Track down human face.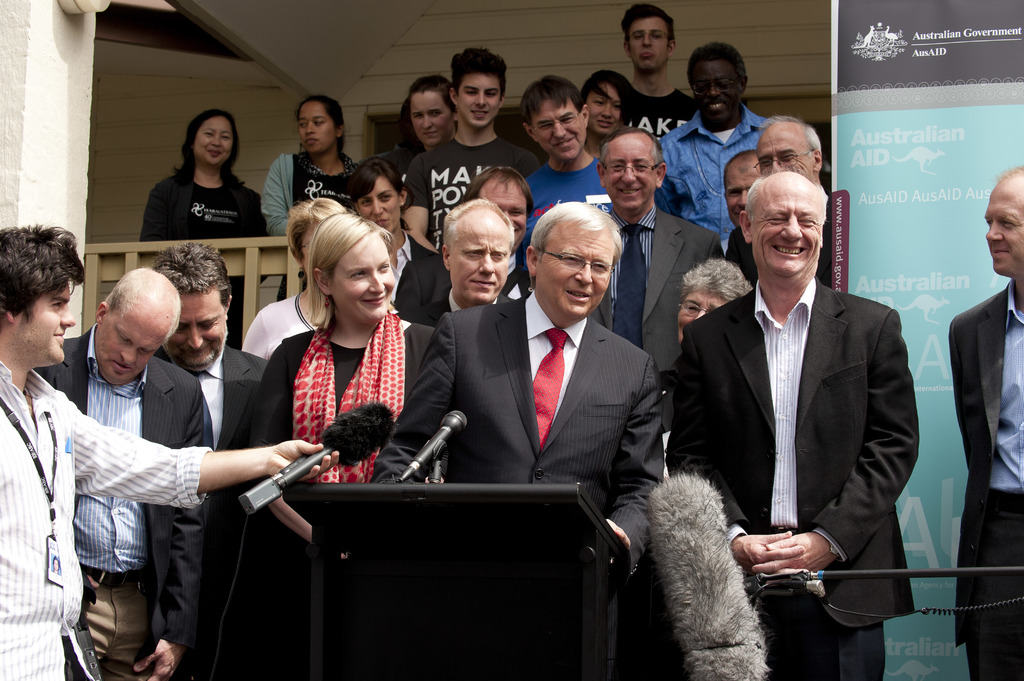
Tracked to {"left": 360, "top": 177, "right": 399, "bottom": 228}.
